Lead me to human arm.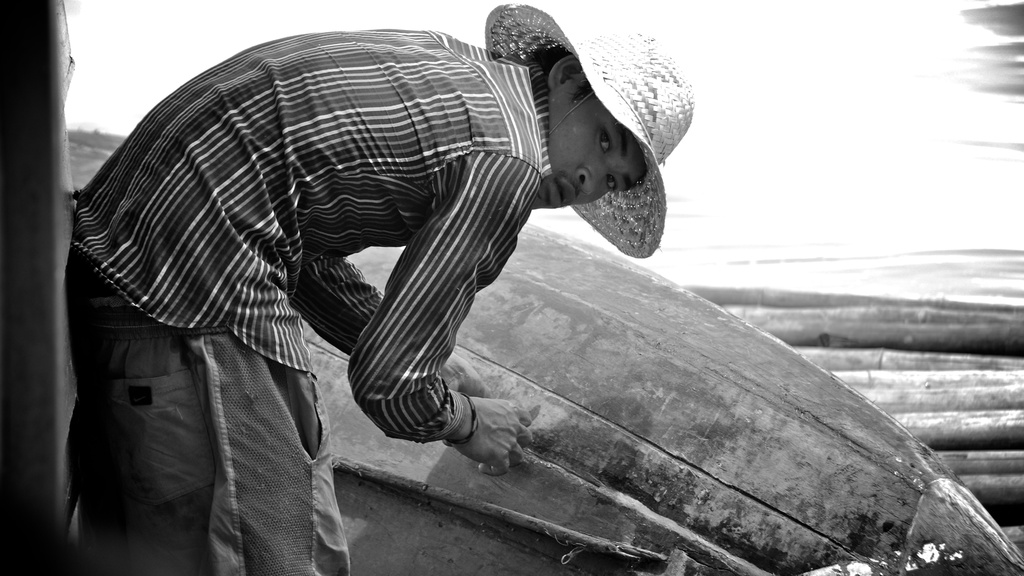
Lead to (x1=281, y1=237, x2=388, y2=369).
